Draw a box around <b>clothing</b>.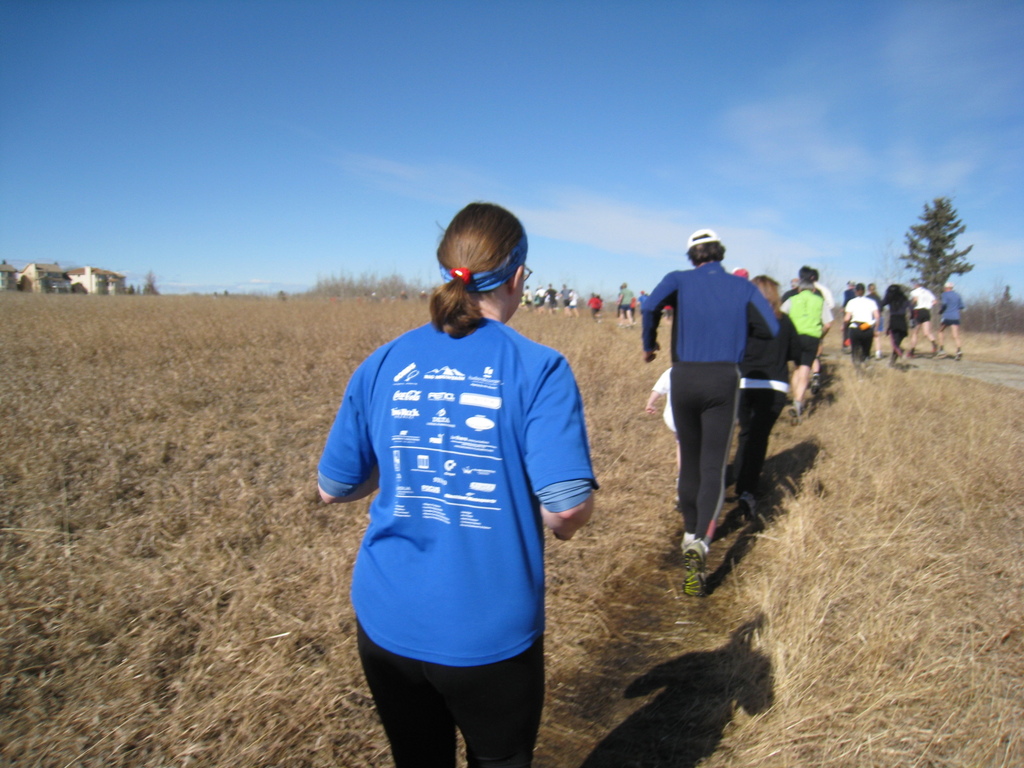
pyautogui.locateOnScreen(934, 284, 969, 319).
